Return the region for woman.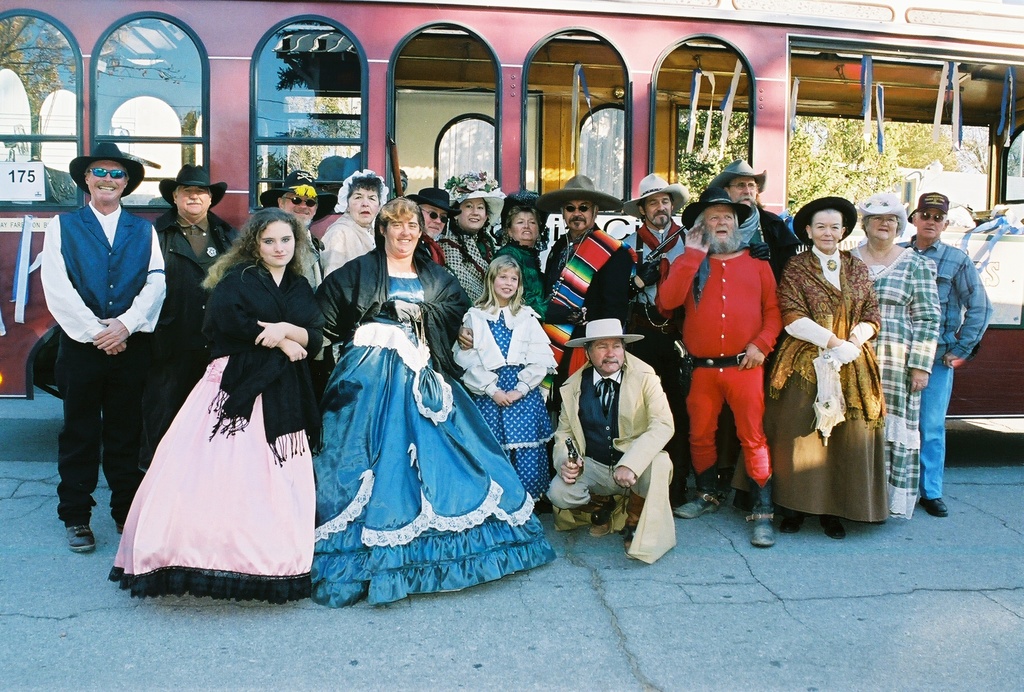
<box>433,170,498,301</box>.
